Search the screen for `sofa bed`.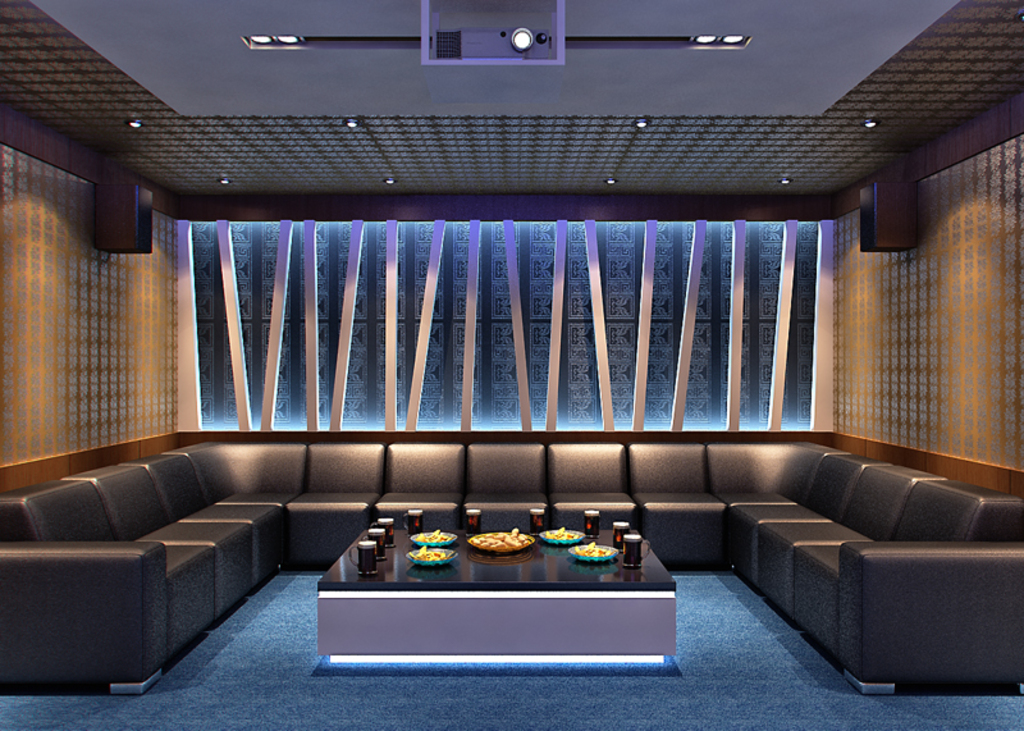
Found at <region>0, 437, 1023, 695</region>.
